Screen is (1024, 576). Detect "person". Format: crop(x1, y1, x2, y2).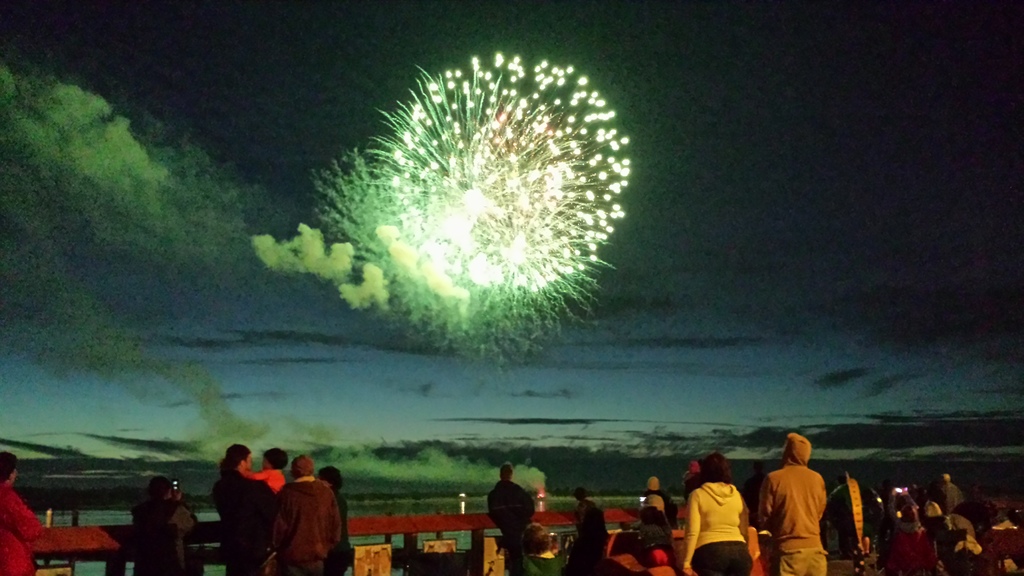
crop(639, 474, 681, 528).
